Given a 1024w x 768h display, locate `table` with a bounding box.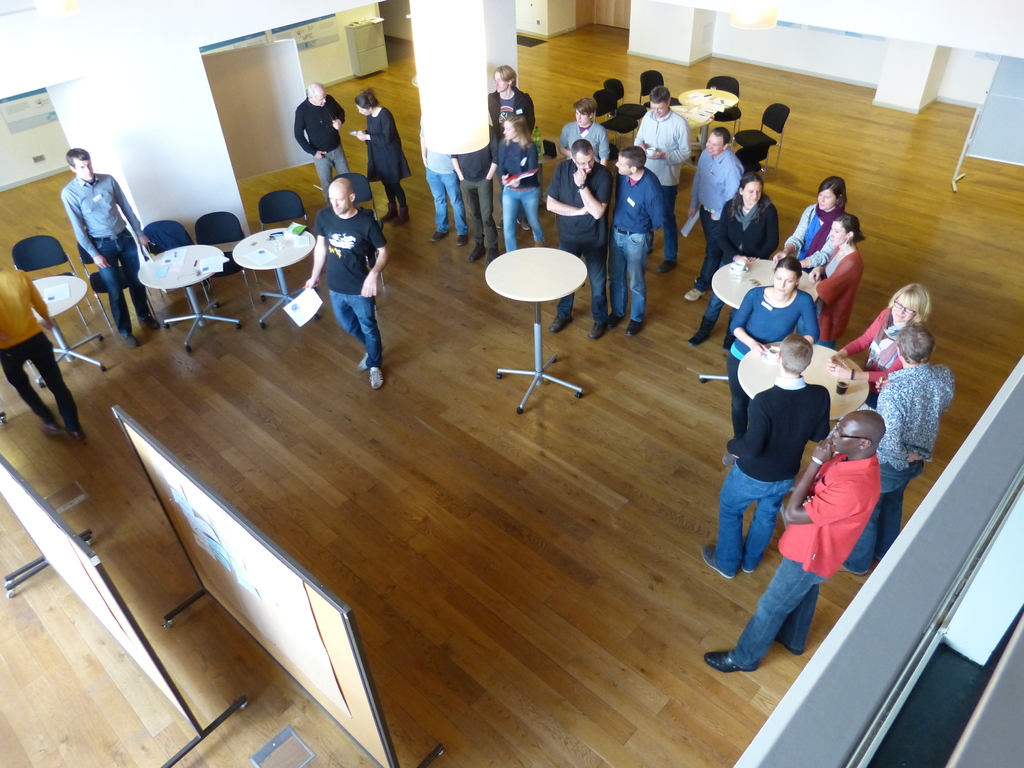
Located: l=138, t=246, r=241, b=355.
